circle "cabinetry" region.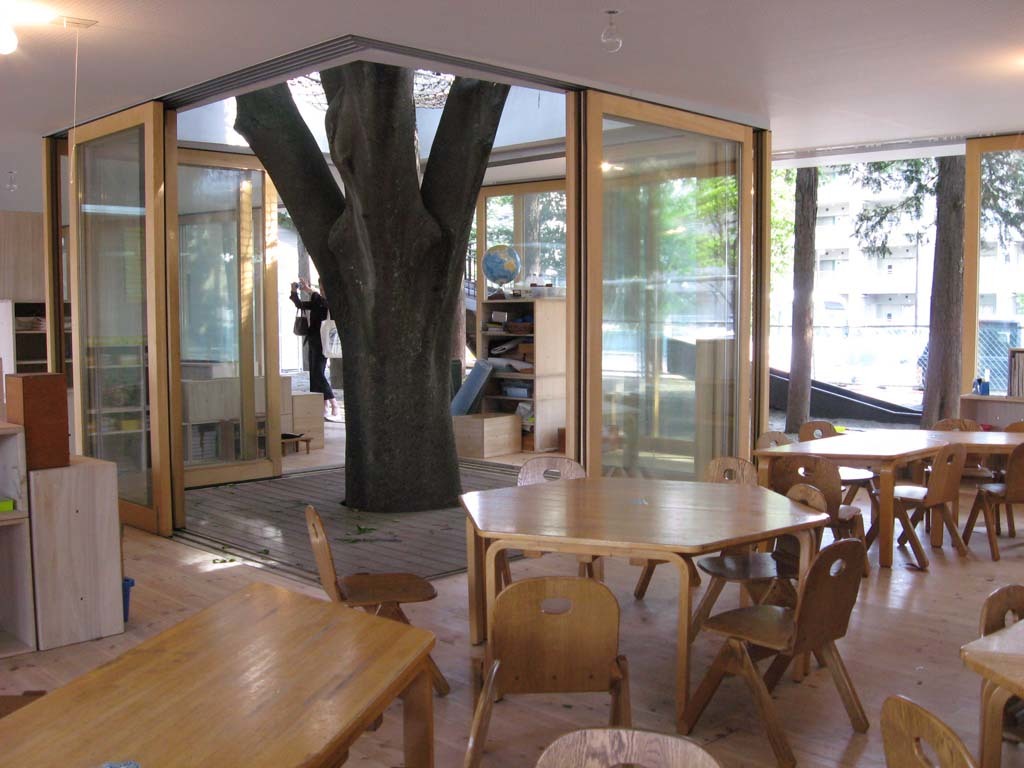
Region: (left=0, top=209, right=61, bottom=306).
